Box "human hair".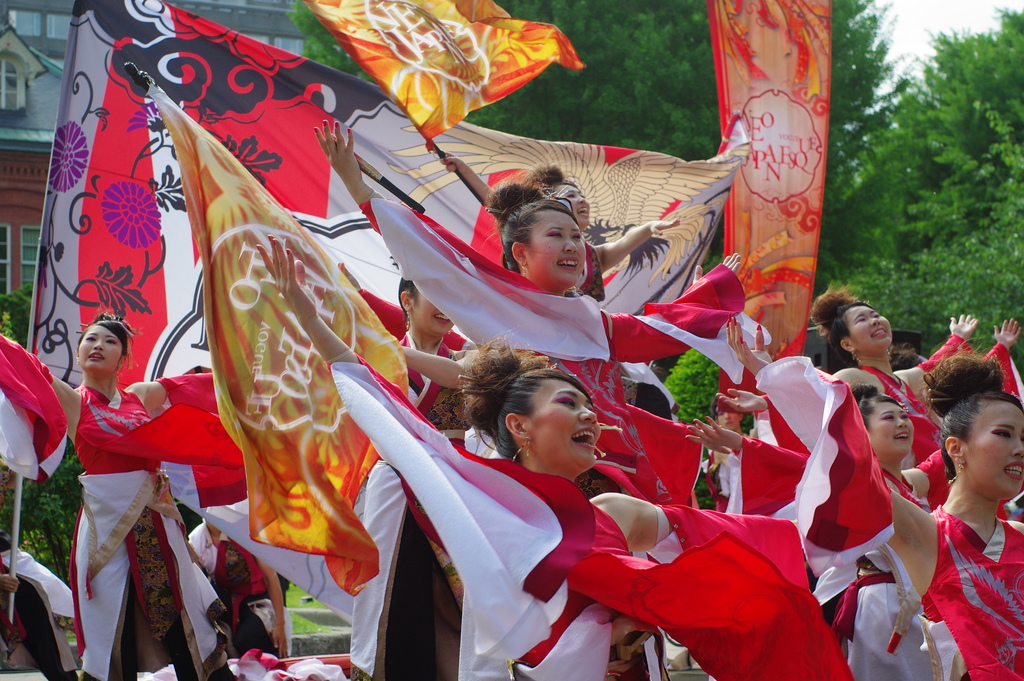
pyautogui.locateOnScreen(919, 335, 1023, 482).
